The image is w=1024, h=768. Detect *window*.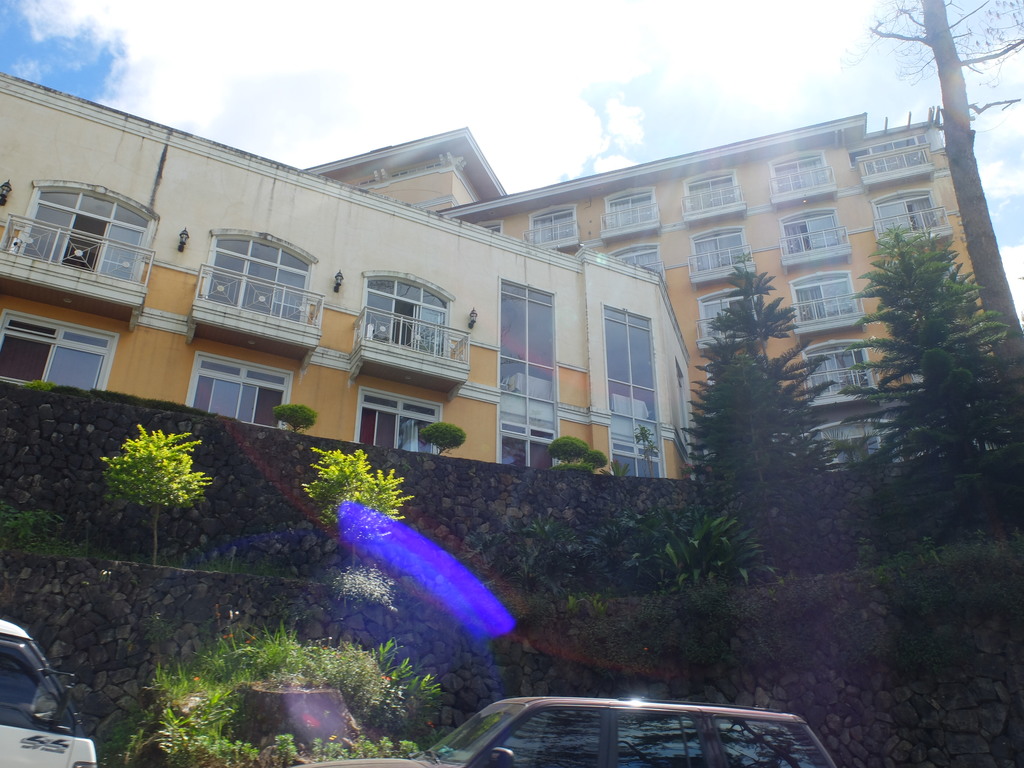
Detection: <region>1, 652, 67, 732</region>.
